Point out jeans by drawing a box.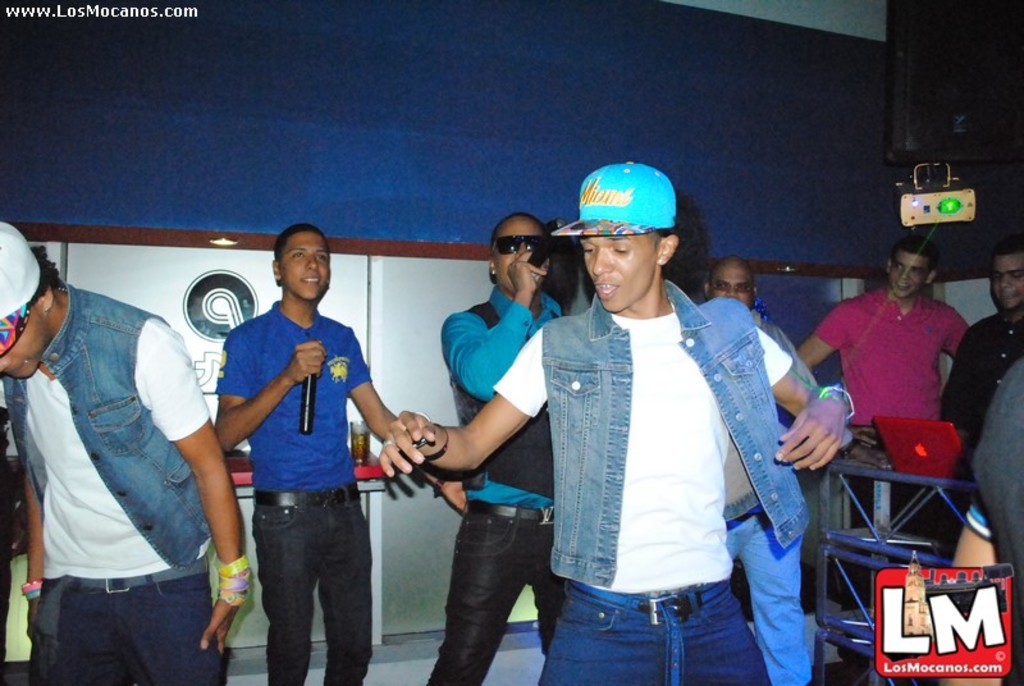
box=[252, 490, 365, 685].
